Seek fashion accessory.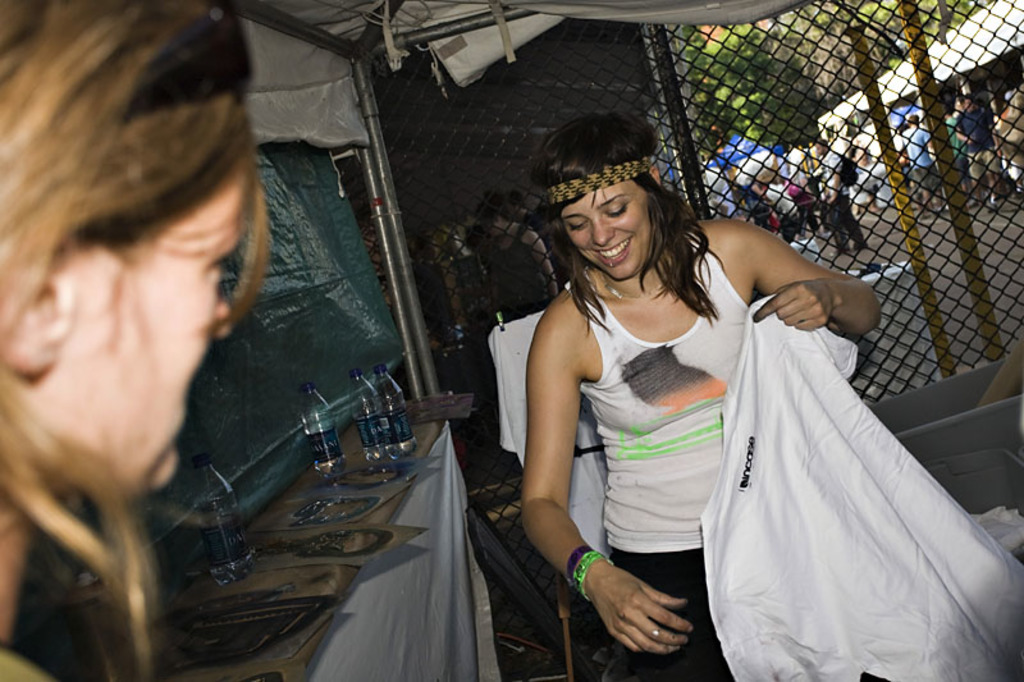
rect(653, 624, 660, 636).
